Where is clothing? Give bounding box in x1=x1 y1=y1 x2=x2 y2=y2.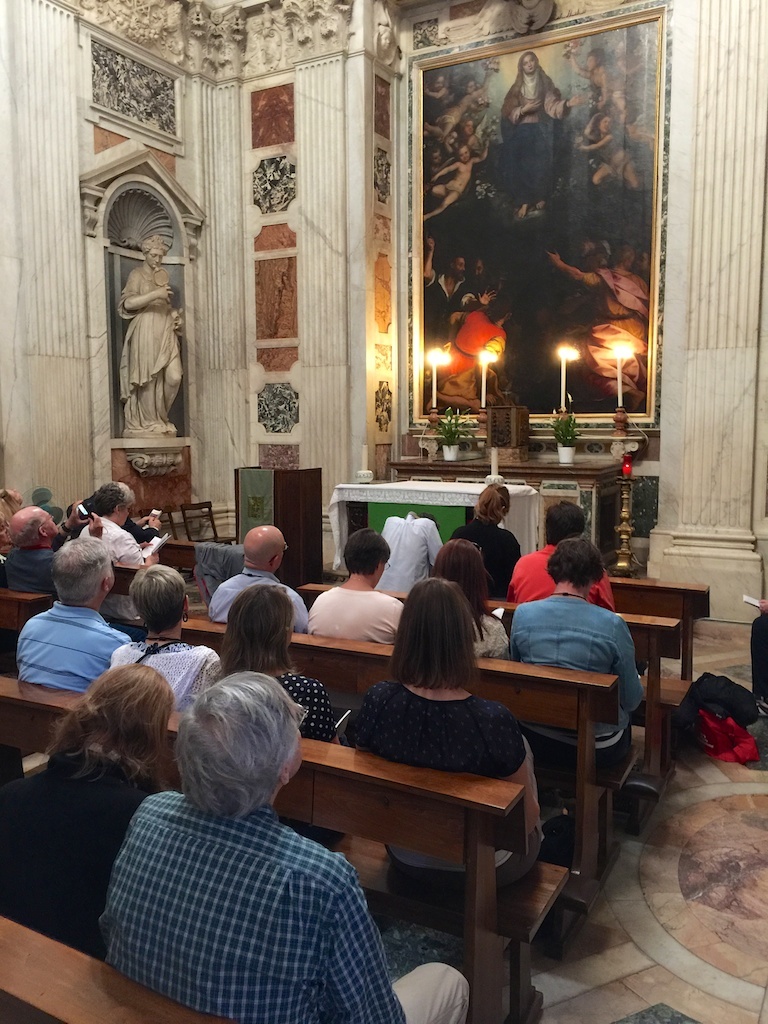
x1=511 y1=600 x2=644 y2=777.
